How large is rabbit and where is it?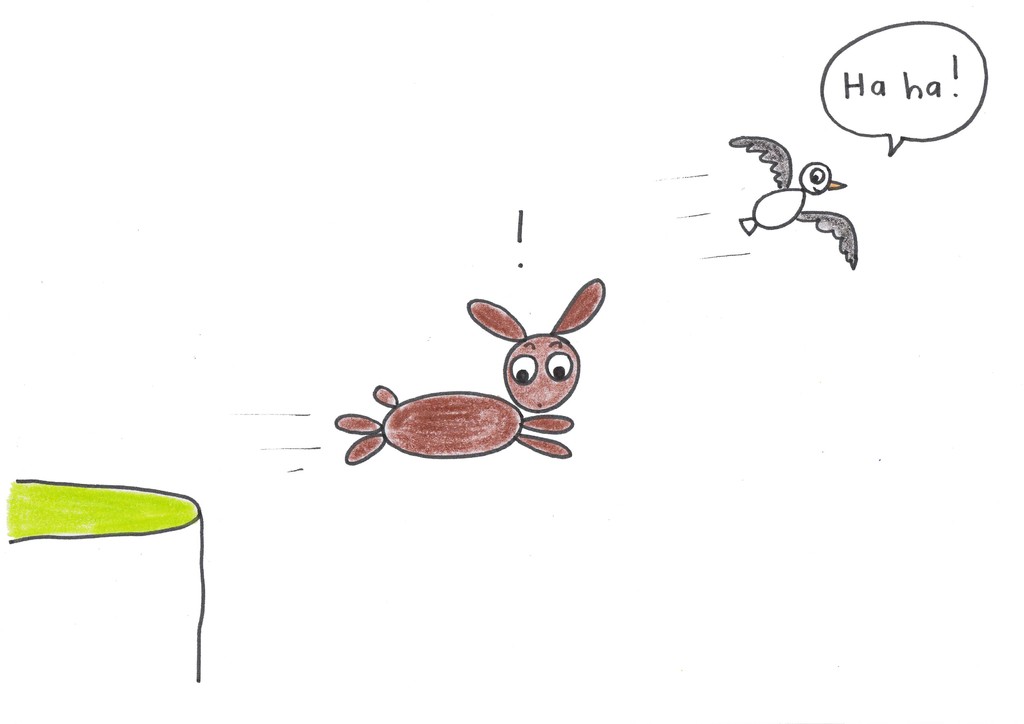
Bounding box: <box>335,277,605,465</box>.
